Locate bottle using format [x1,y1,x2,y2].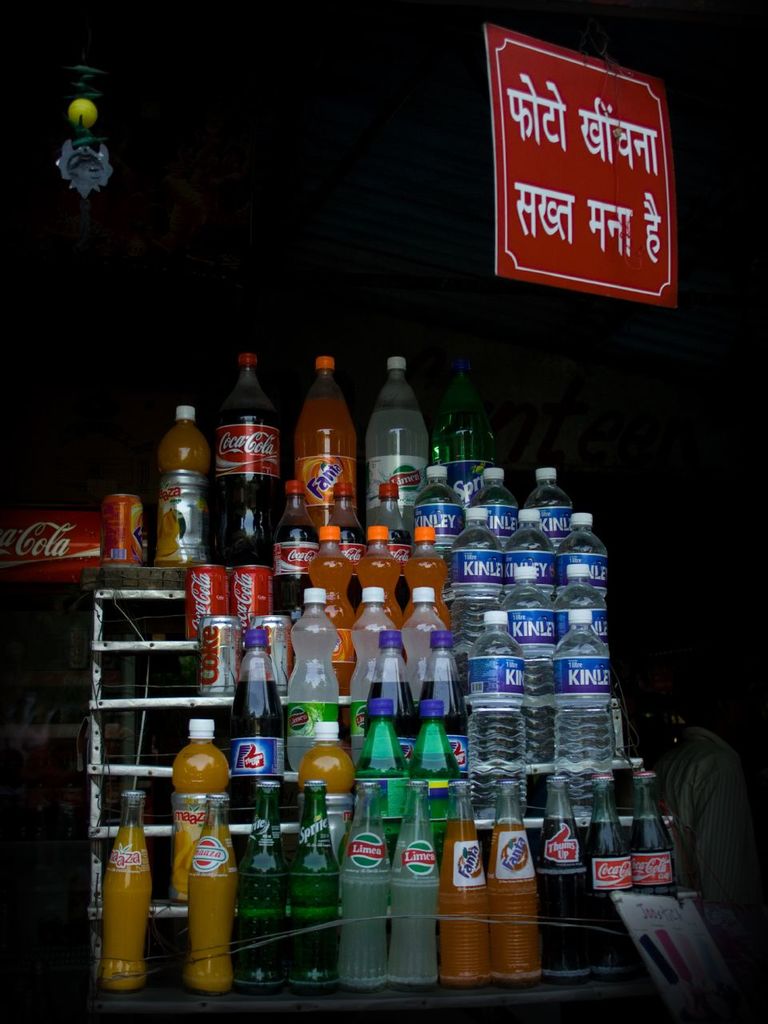
[554,606,607,845].
